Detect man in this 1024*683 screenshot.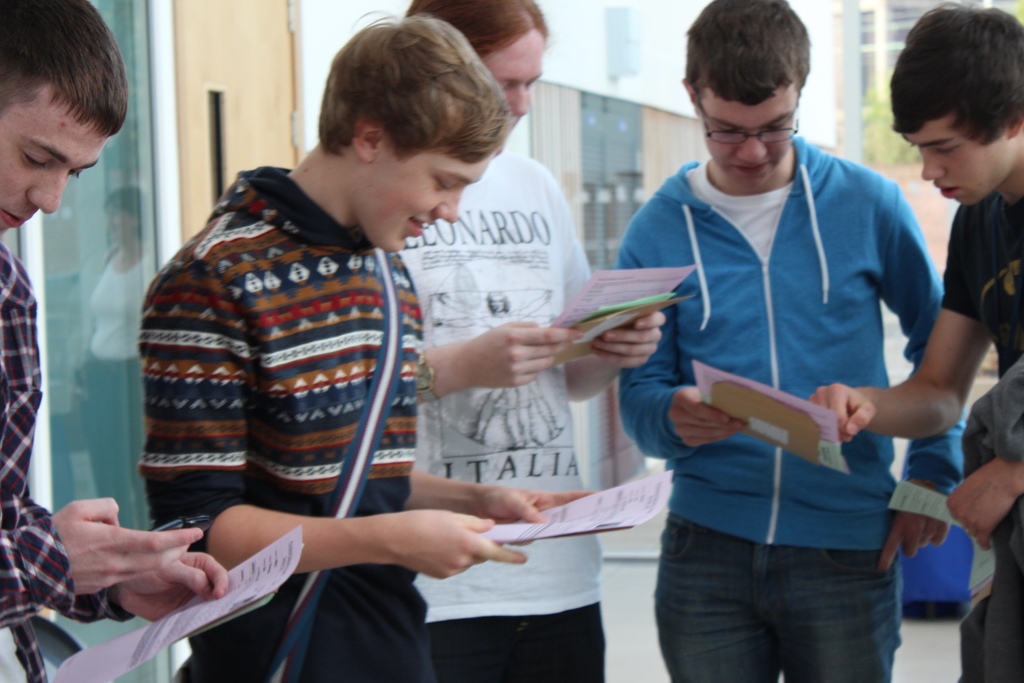
Detection: (x1=381, y1=0, x2=669, y2=682).
